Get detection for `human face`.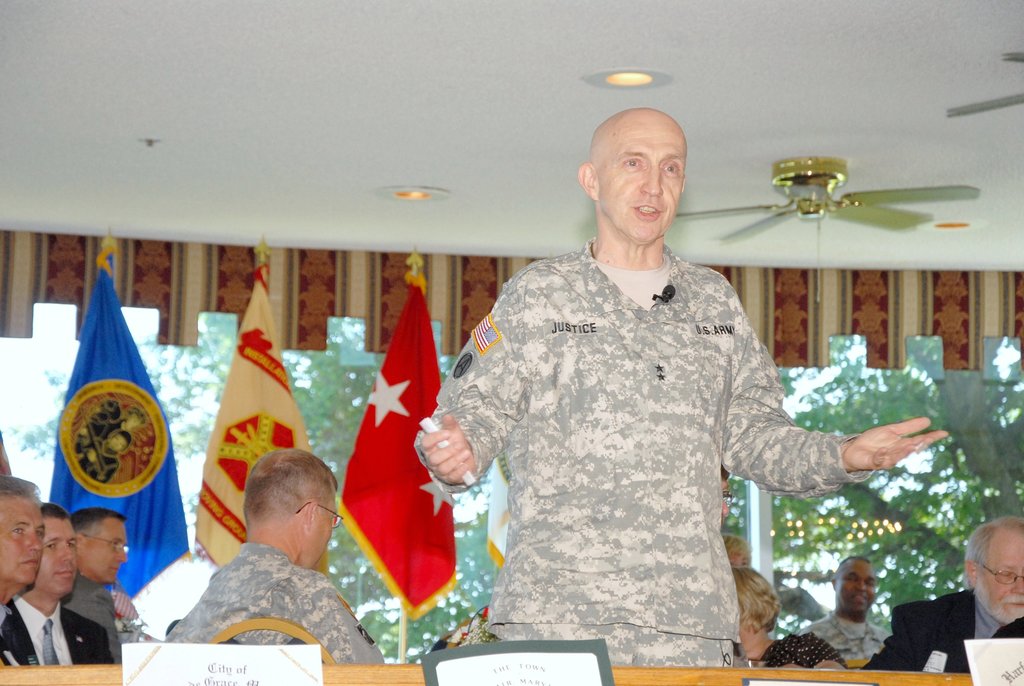
Detection: pyautogui.locateOnScreen(5, 499, 42, 583).
